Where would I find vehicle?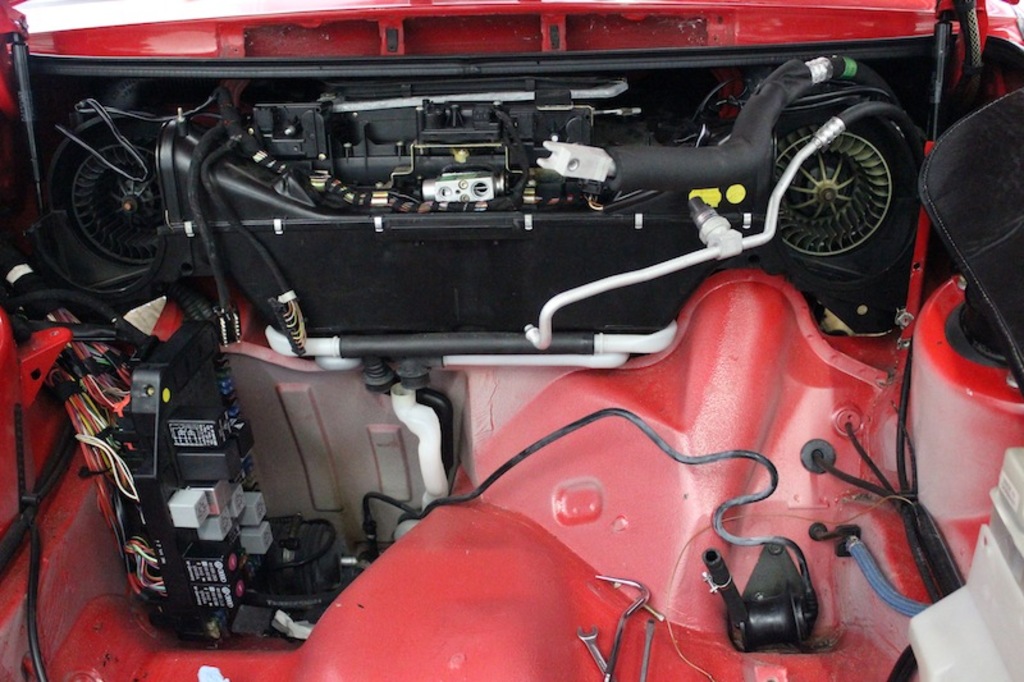
At region(0, 0, 1023, 681).
